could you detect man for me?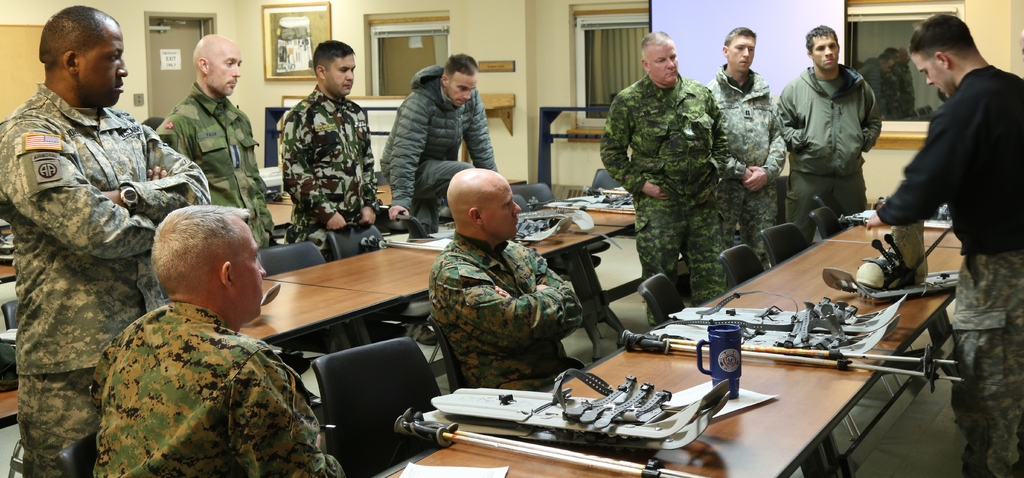
Detection result: l=426, t=169, r=579, b=401.
